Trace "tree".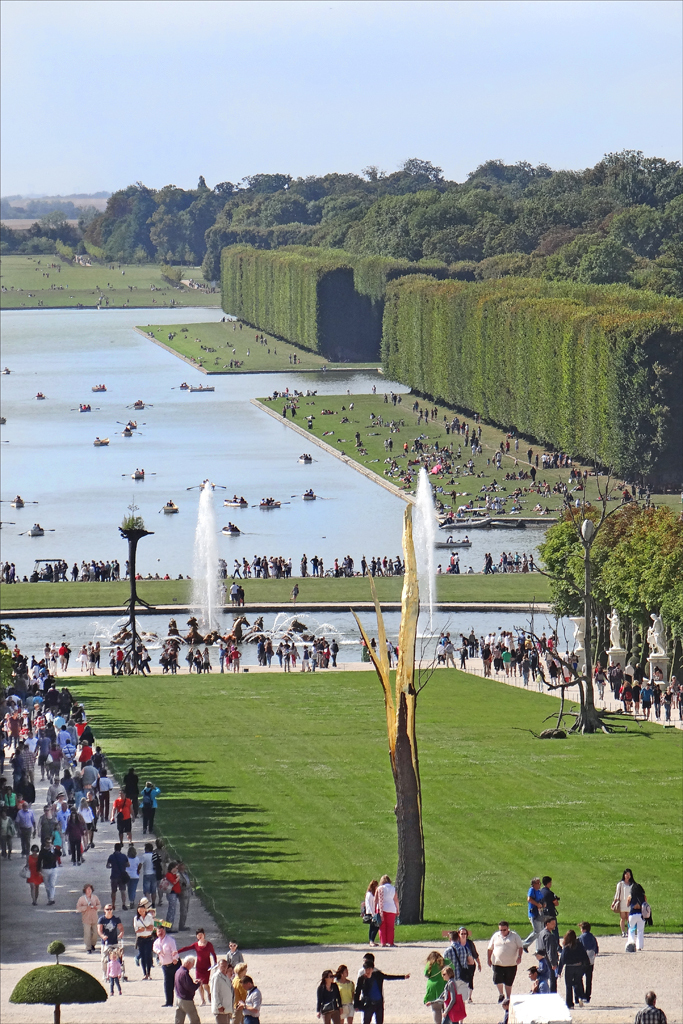
Traced to [312,195,372,237].
